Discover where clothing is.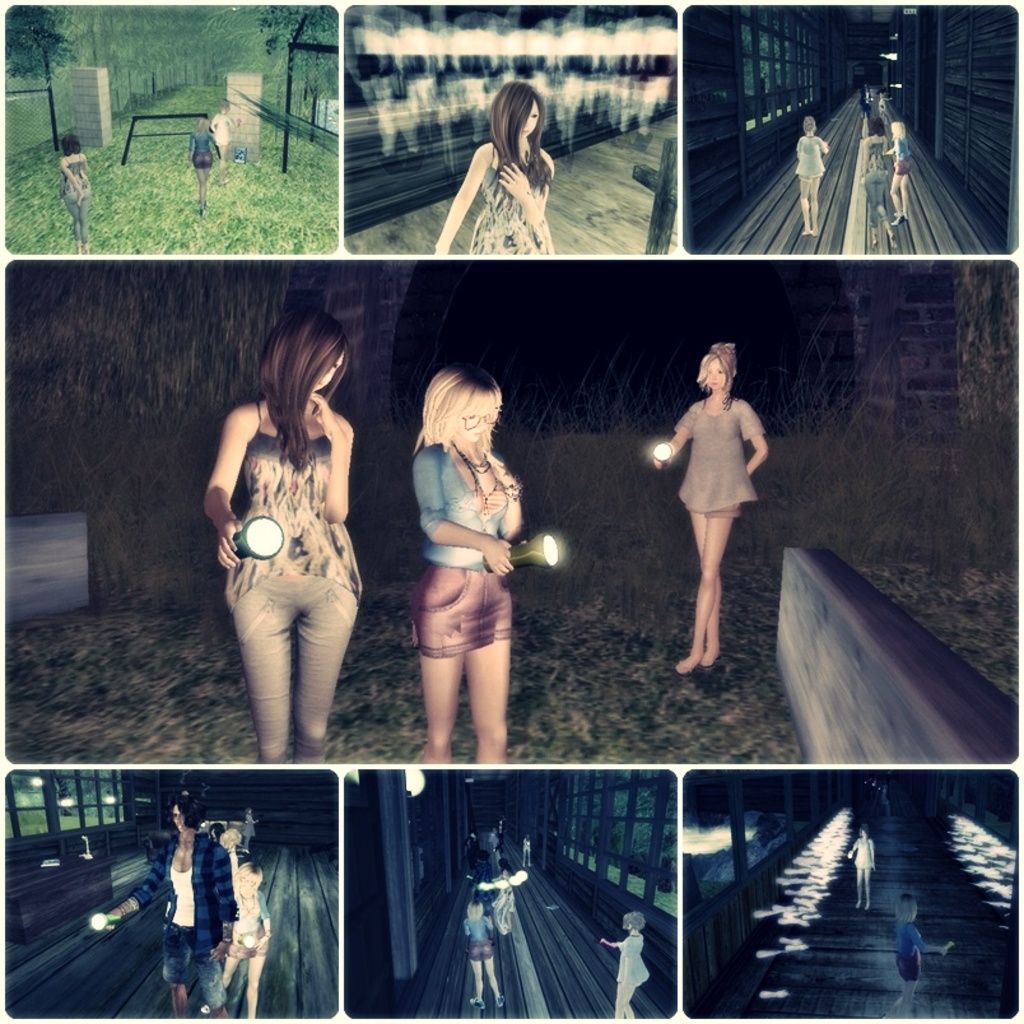
Discovered at <bbox>852, 833, 874, 874</bbox>.
